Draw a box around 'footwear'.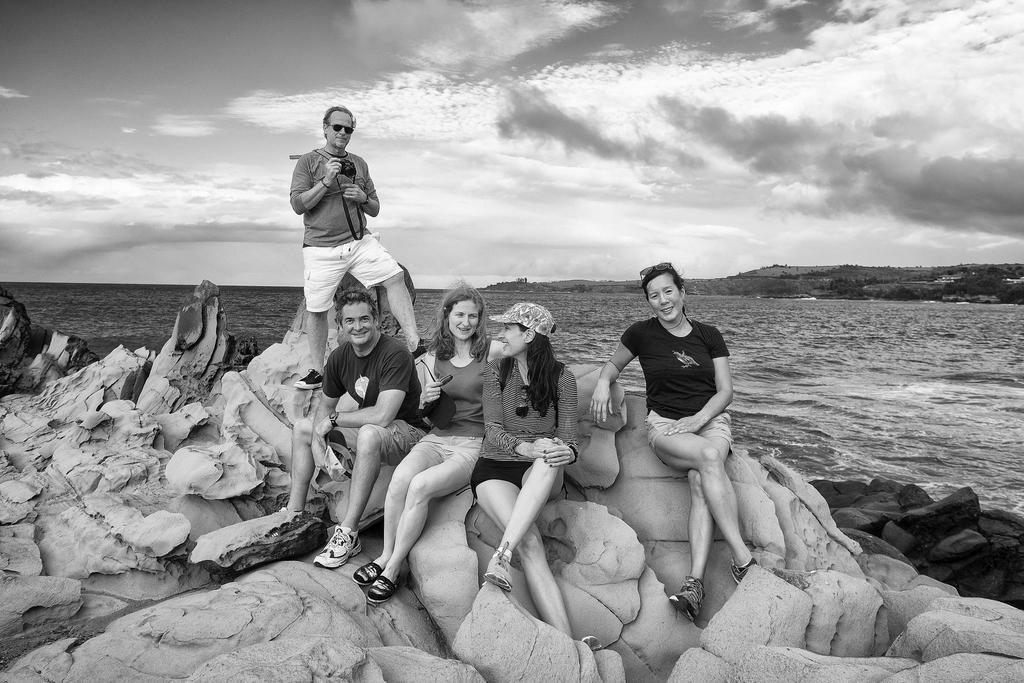
<bbox>666, 573, 705, 620</bbox>.
